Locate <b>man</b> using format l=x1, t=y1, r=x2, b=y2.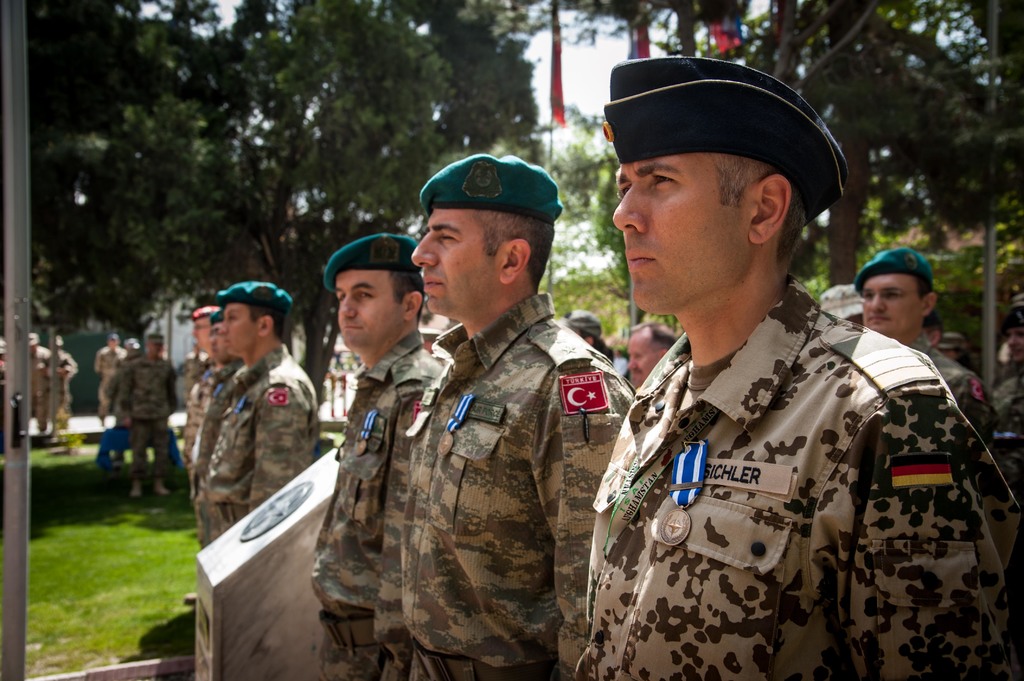
l=554, t=51, r=975, b=676.
